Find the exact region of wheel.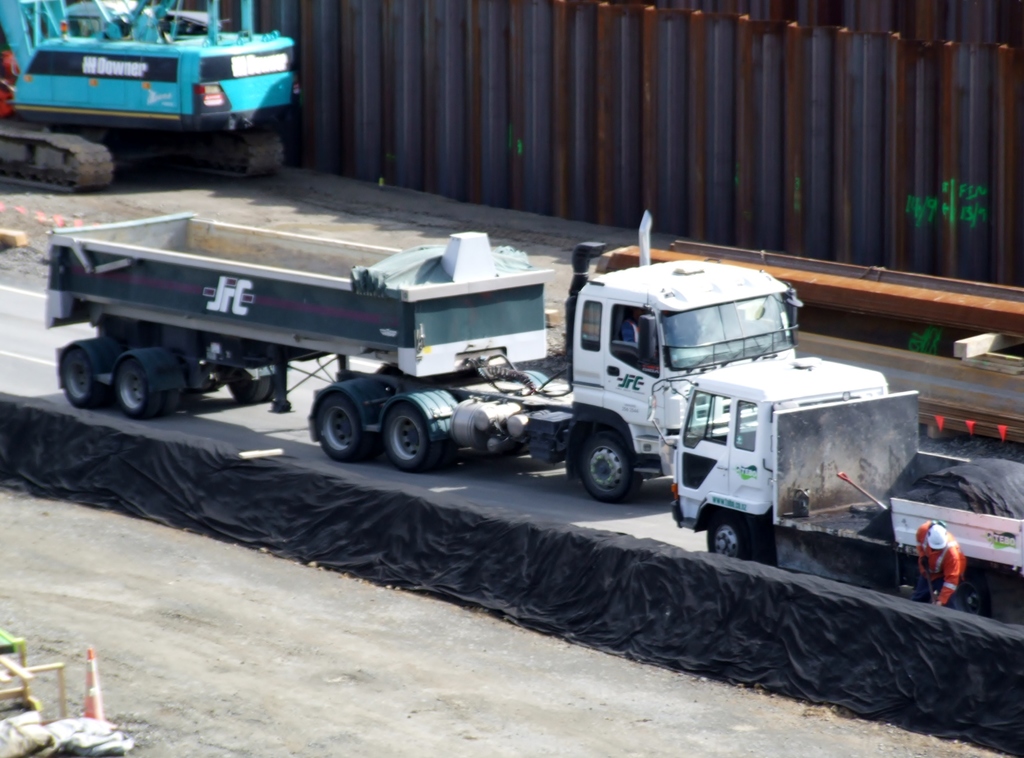
Exact region: bbox=(309, 378, 372, 467).
